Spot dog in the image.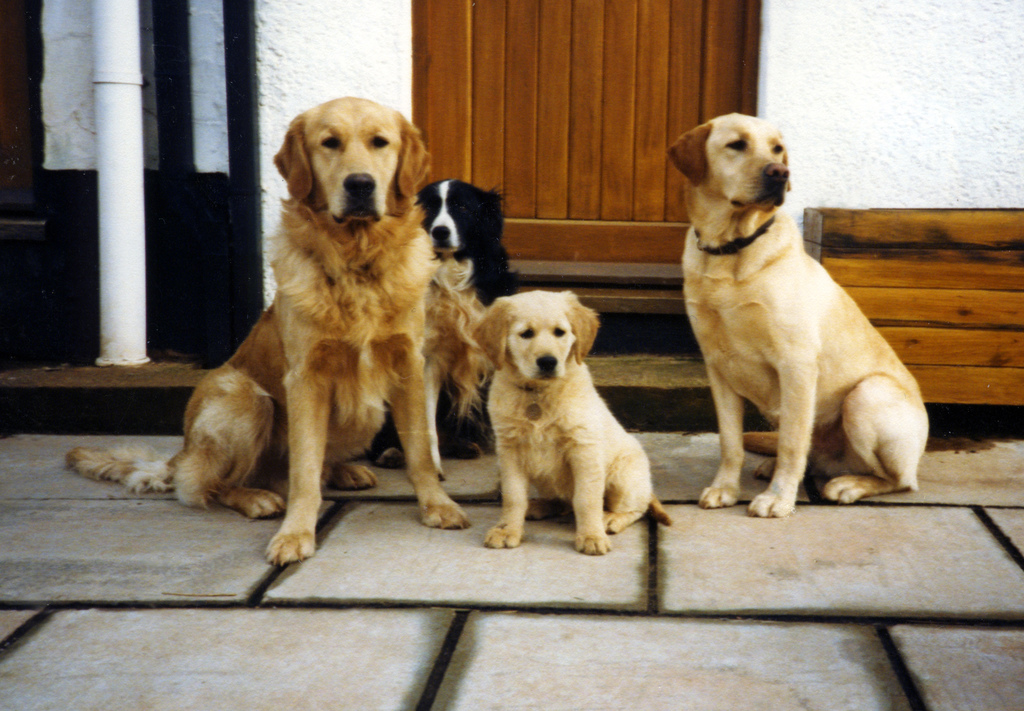
dog found at <bbox>470, 286, 673, 560</bbox>.
